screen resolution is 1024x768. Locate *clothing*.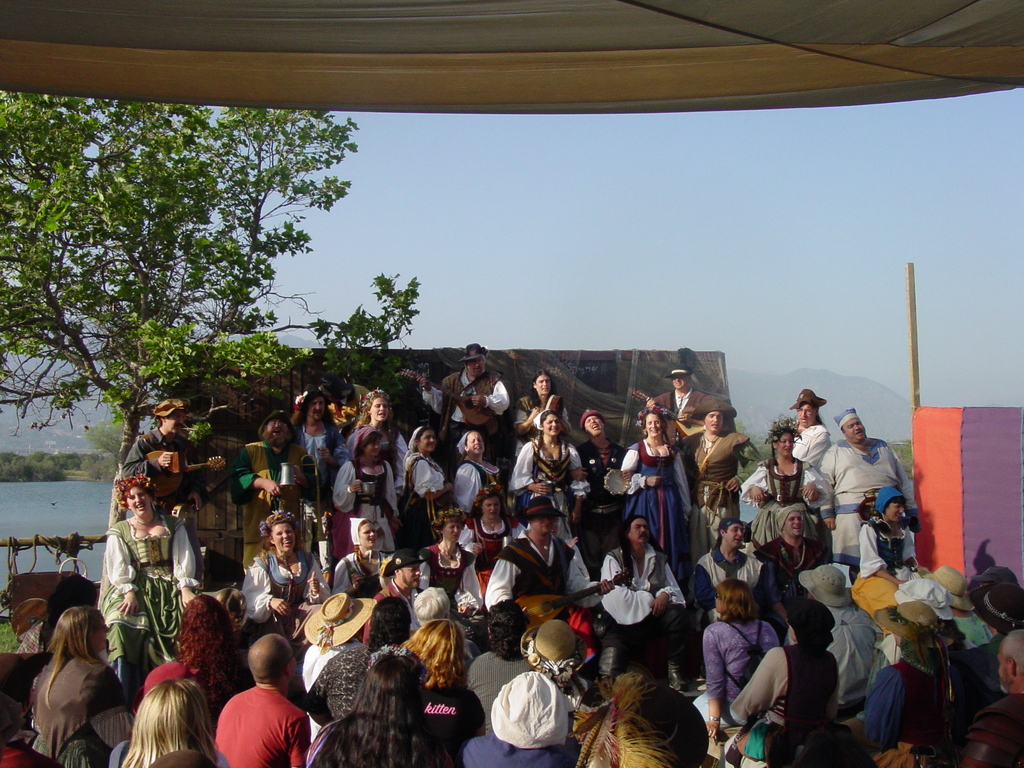
left=207, top=675, right=289, bottom=767.
